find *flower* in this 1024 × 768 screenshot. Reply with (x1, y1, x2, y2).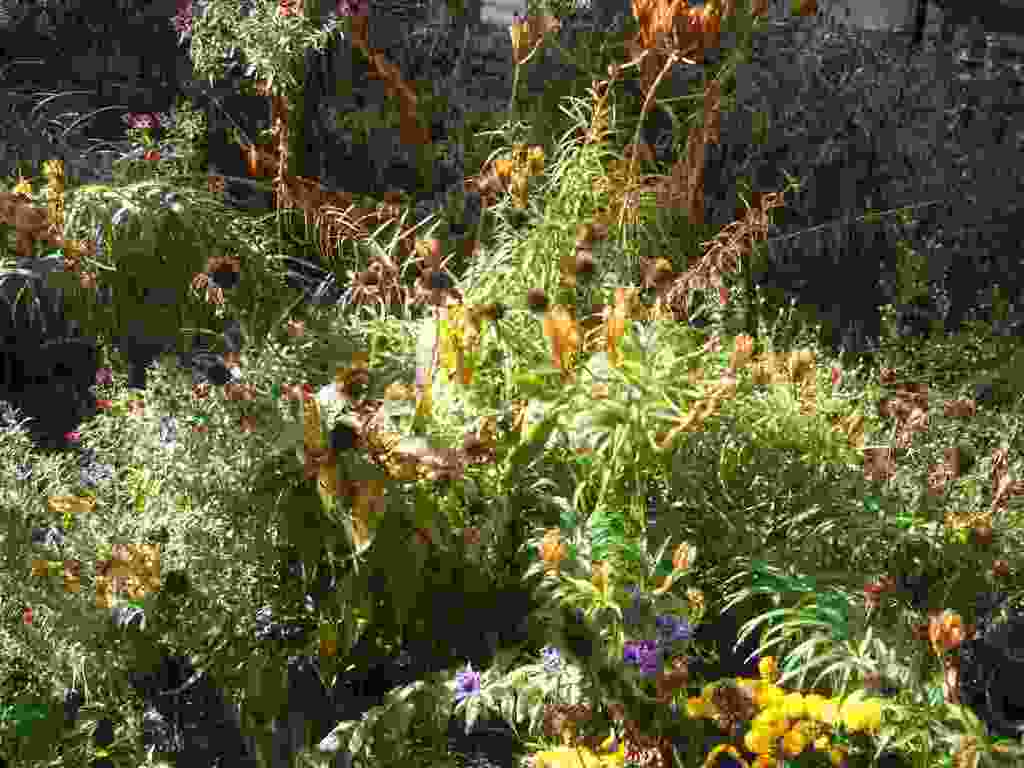
(717, 289, 726, 298).
